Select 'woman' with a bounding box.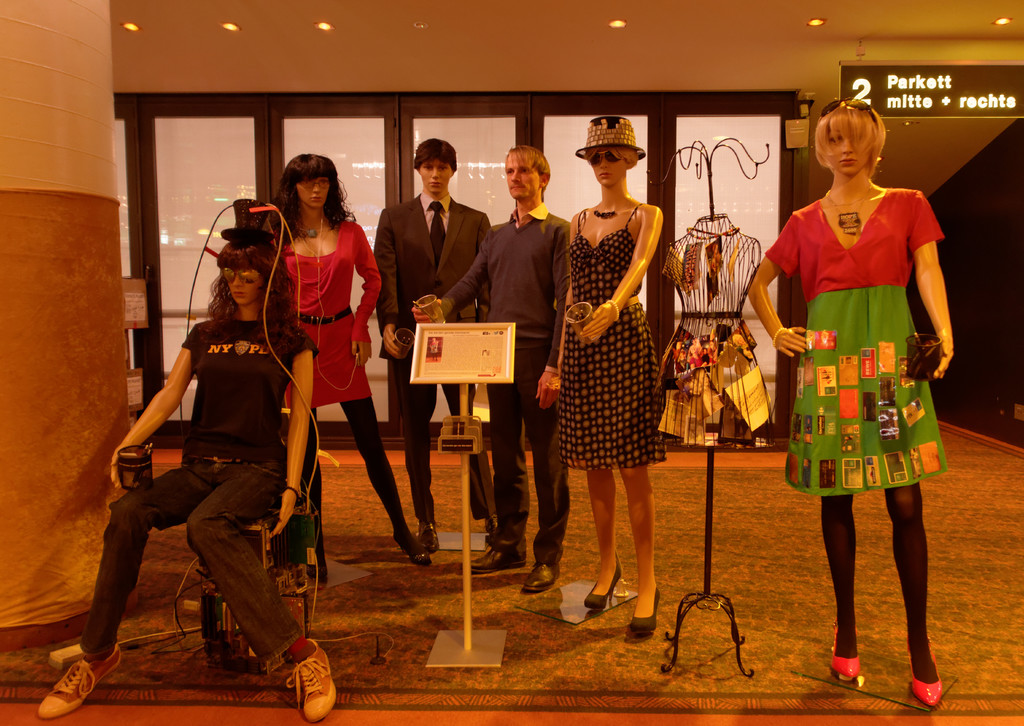
box(30, 236, 337, 720).
